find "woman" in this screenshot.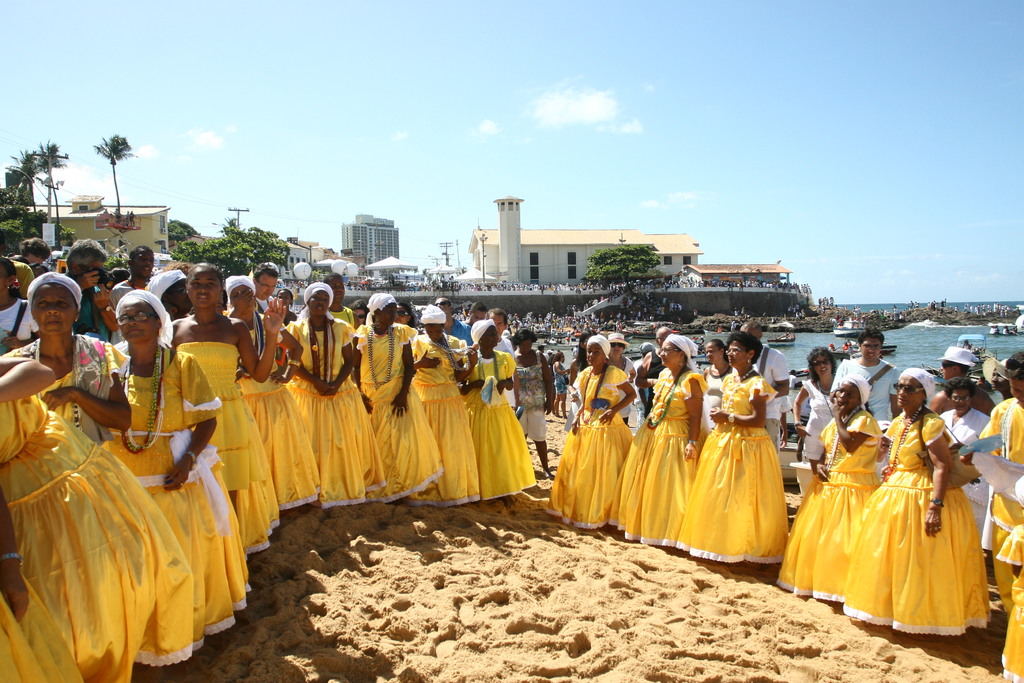
The bounding box for "woman" is bbox=[600, 336, 635, 425].
